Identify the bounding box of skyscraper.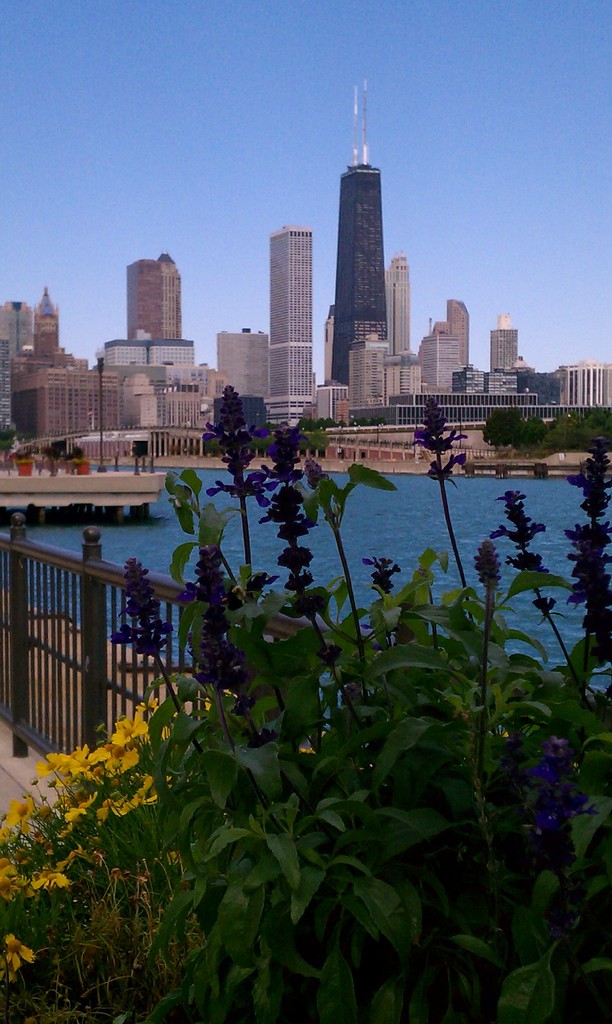
124/251/183/344.
